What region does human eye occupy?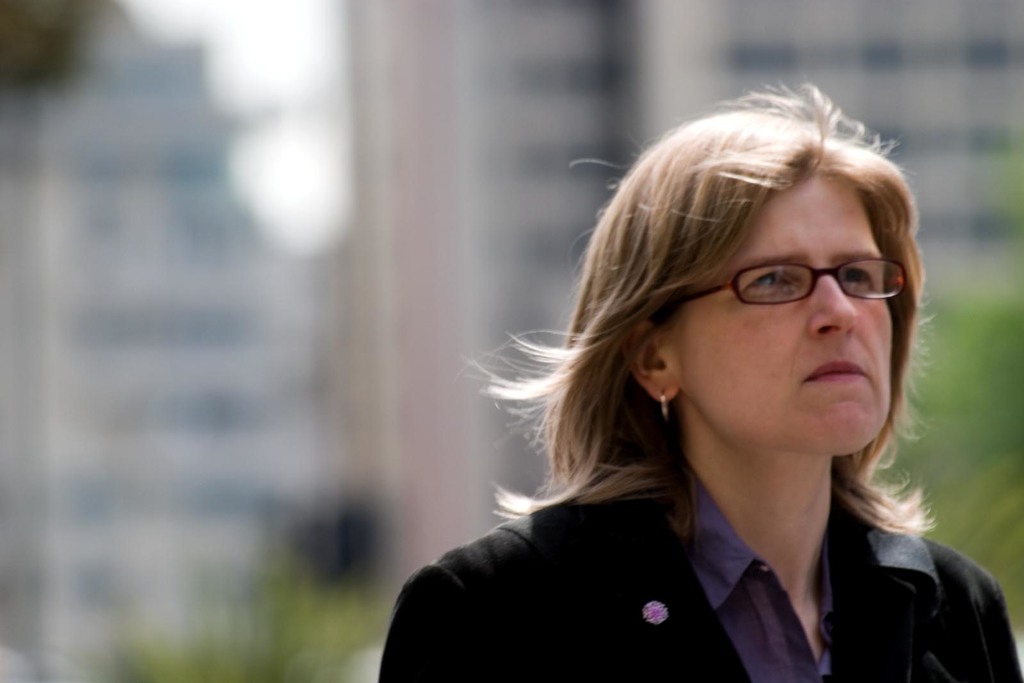
x1=833 y1=262 x2=877 y2=291.
